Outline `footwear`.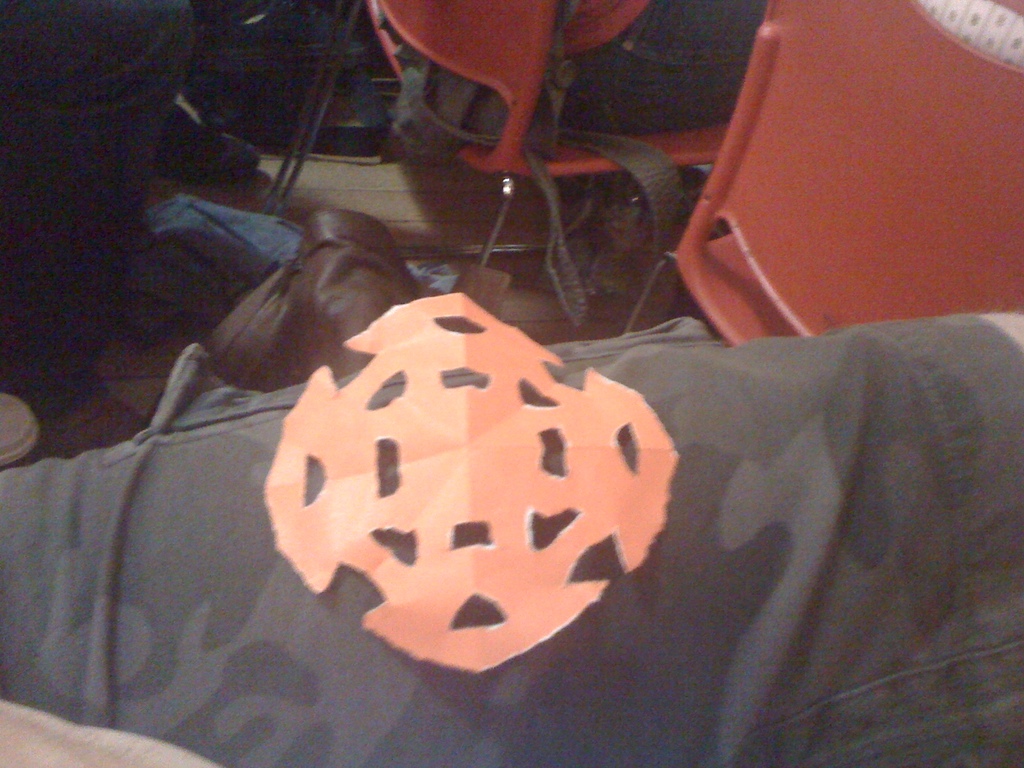
Outline: 204, 211, 422, 390.
